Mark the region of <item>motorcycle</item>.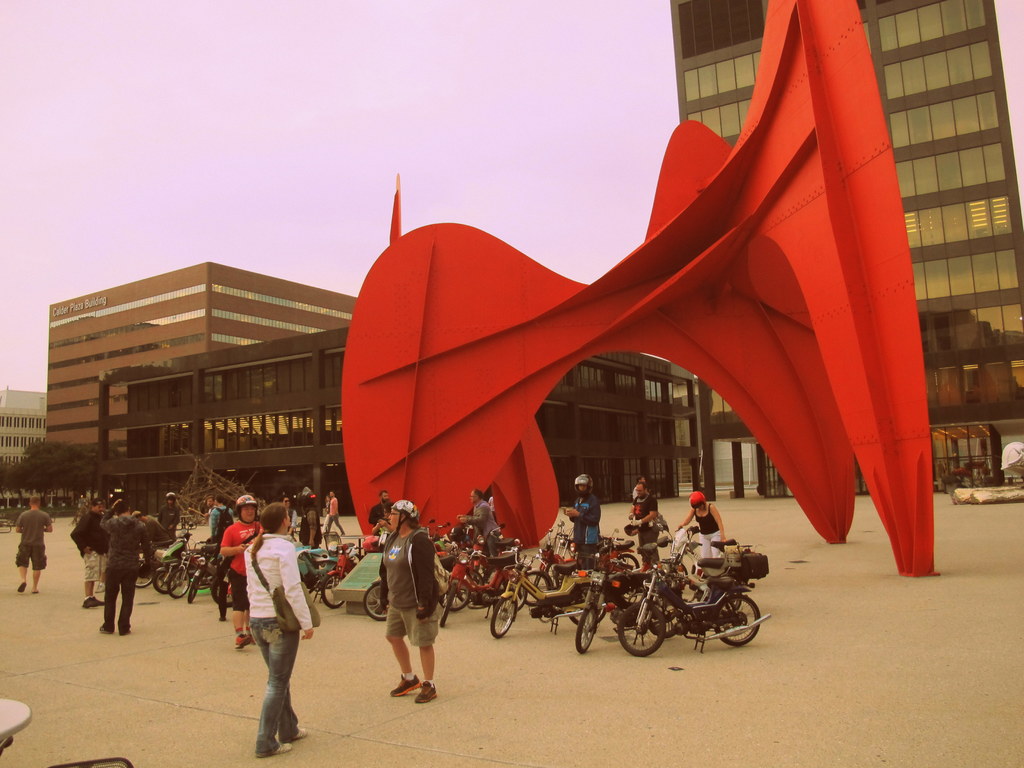
Region: crop(492, 548, 595, 637).
